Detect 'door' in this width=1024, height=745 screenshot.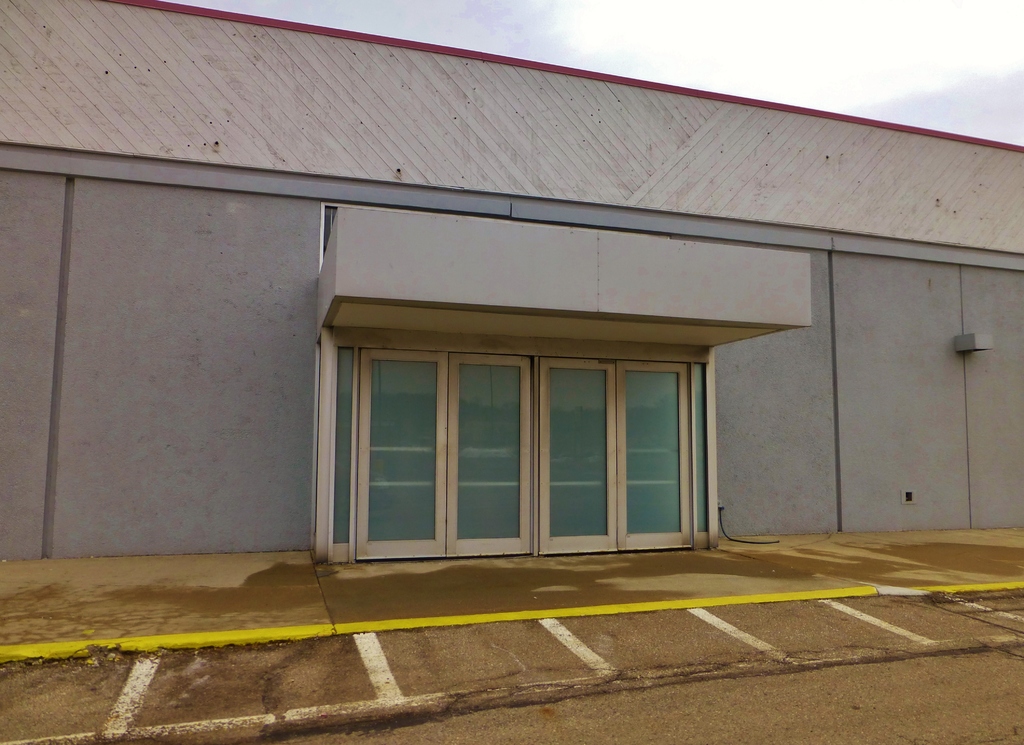
Detection: bbox=(536, 356, 617, 561).
